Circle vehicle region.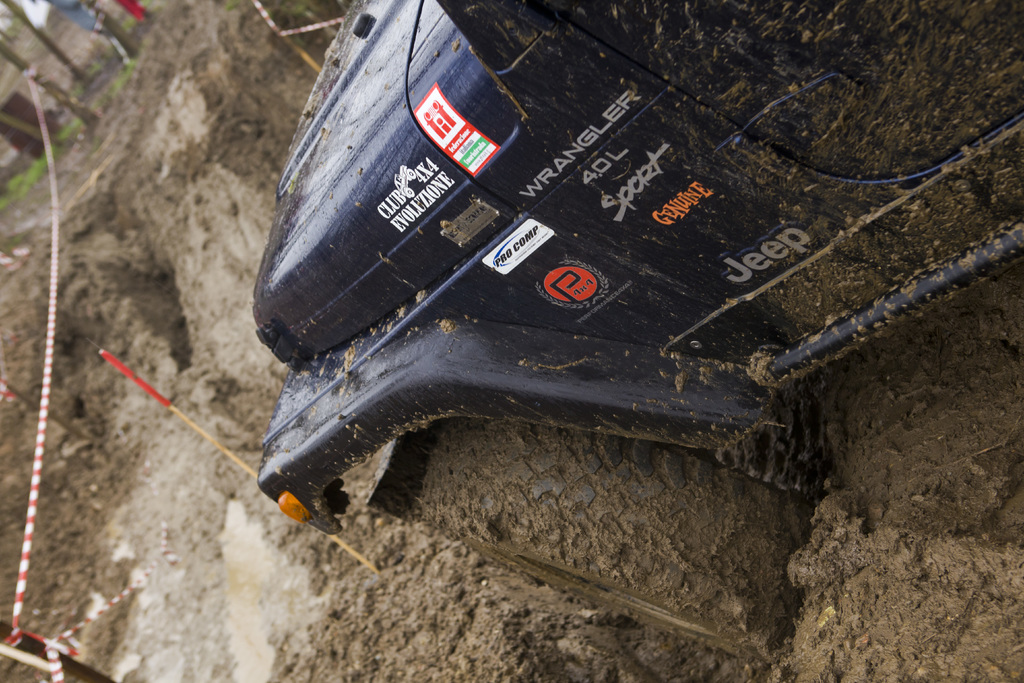
Region: detection(273, 12, 1002, 543).
